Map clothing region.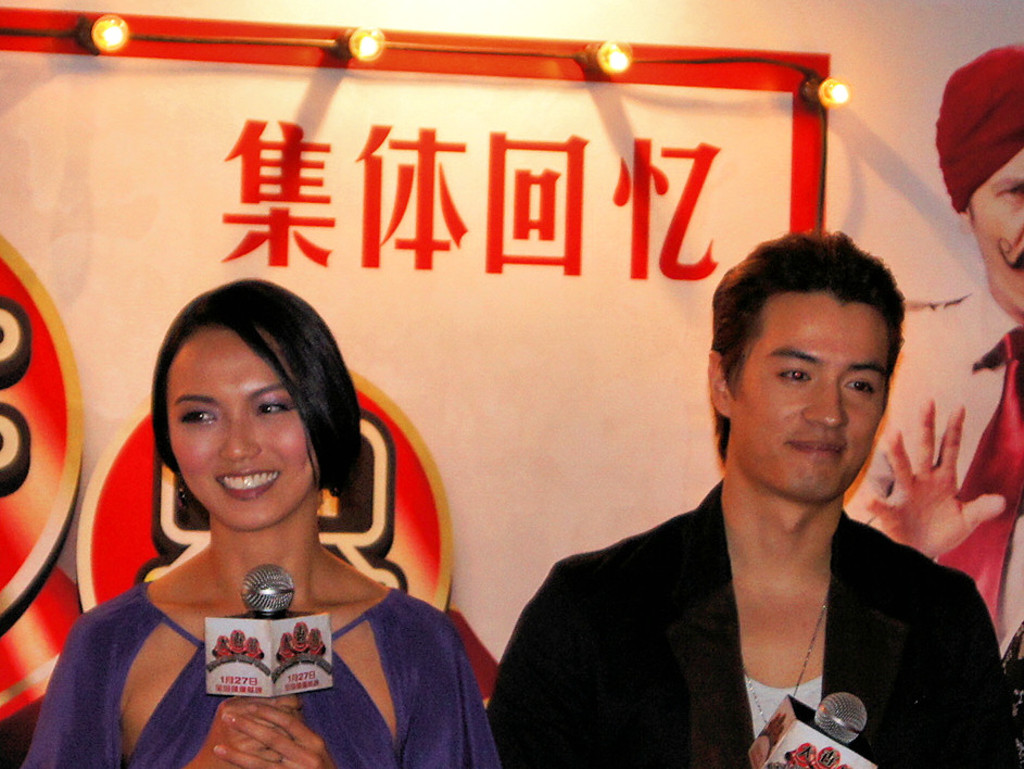
Mapped to (842, 280, 1023, 645).
